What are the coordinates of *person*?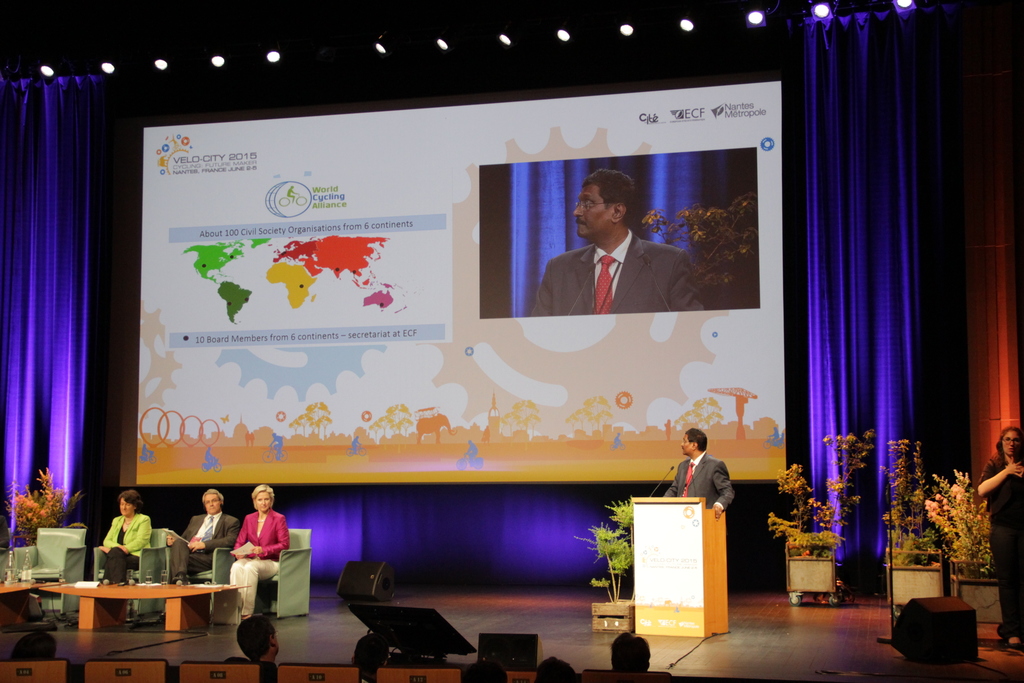
529/167/709/315.
